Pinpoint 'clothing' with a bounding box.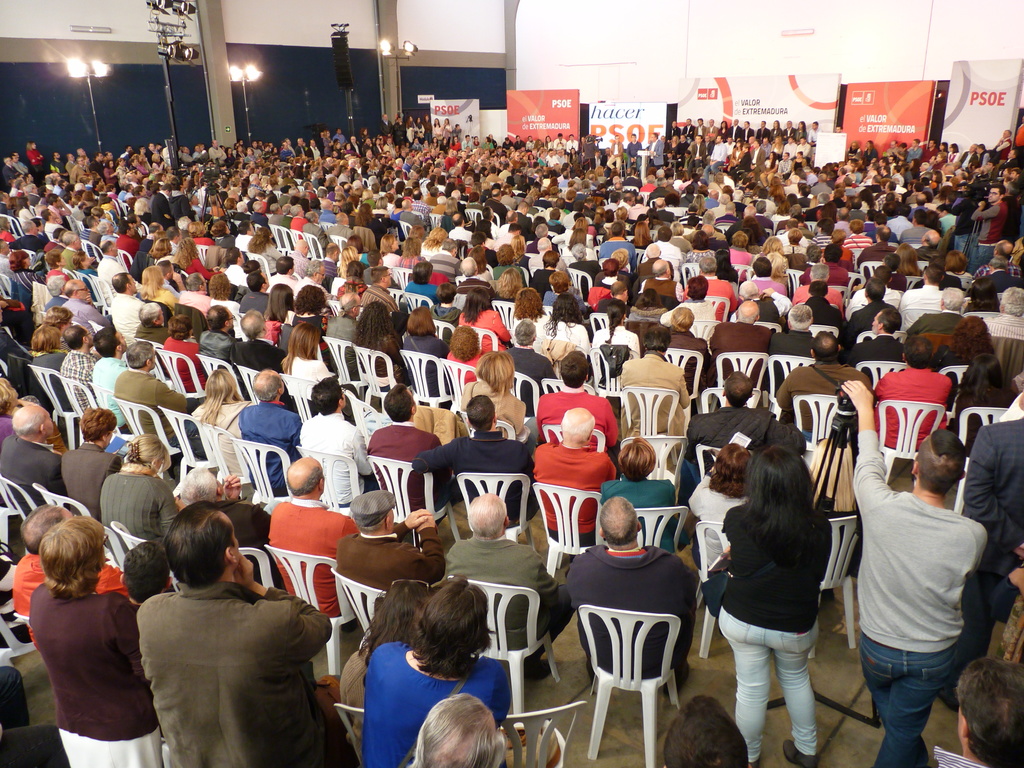
detection(661, 331, 707, 385).
